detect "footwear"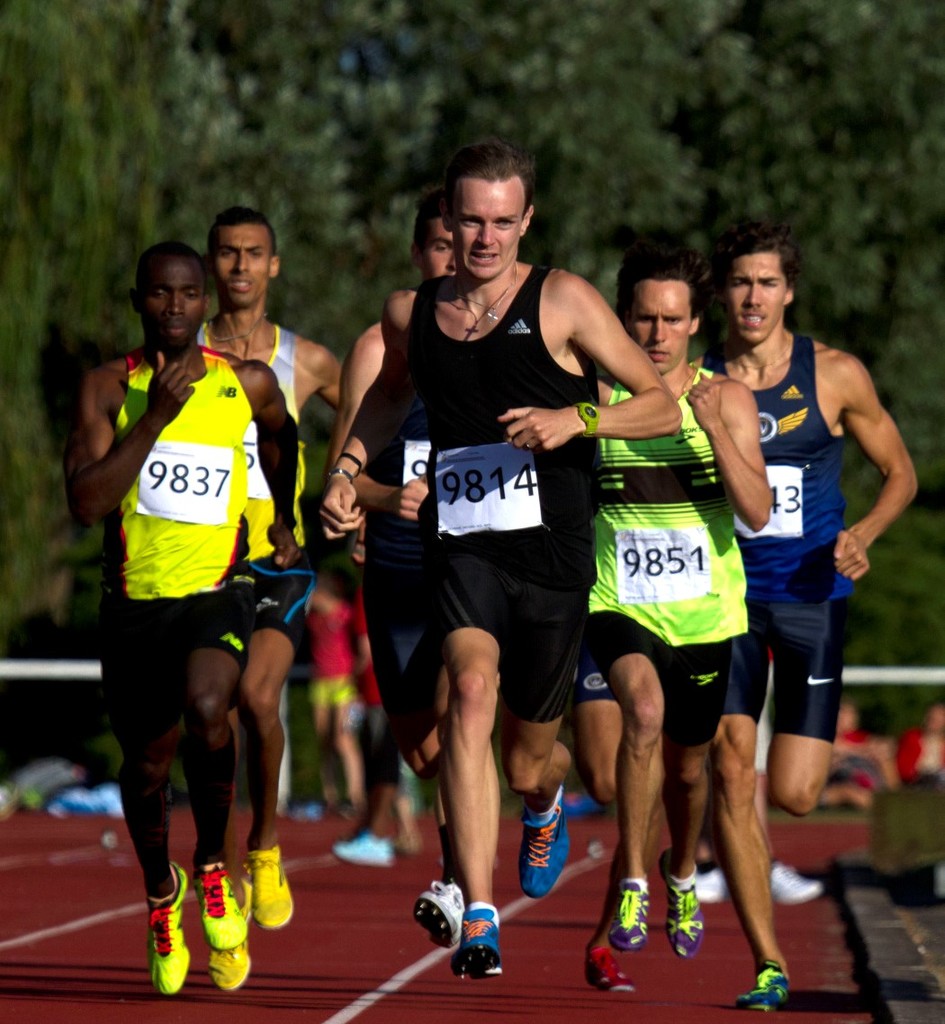
BBox(733, 954, 794, 1014)
